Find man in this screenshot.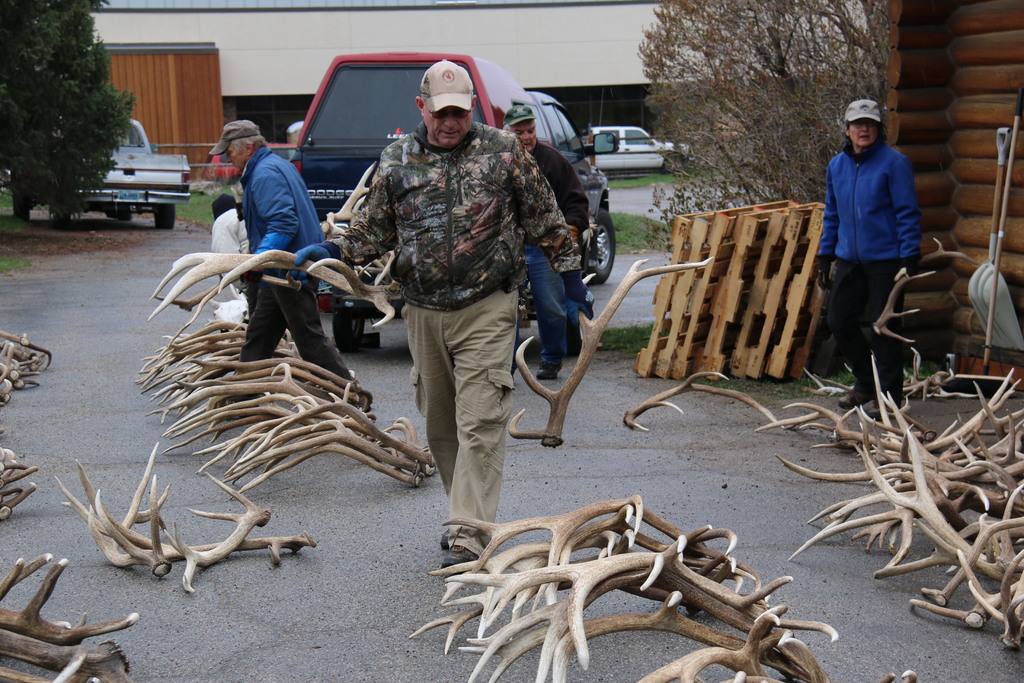
The bounding box for man is {"x1": 213, "y1": 179, "x2": 251, "y2": 286}.
